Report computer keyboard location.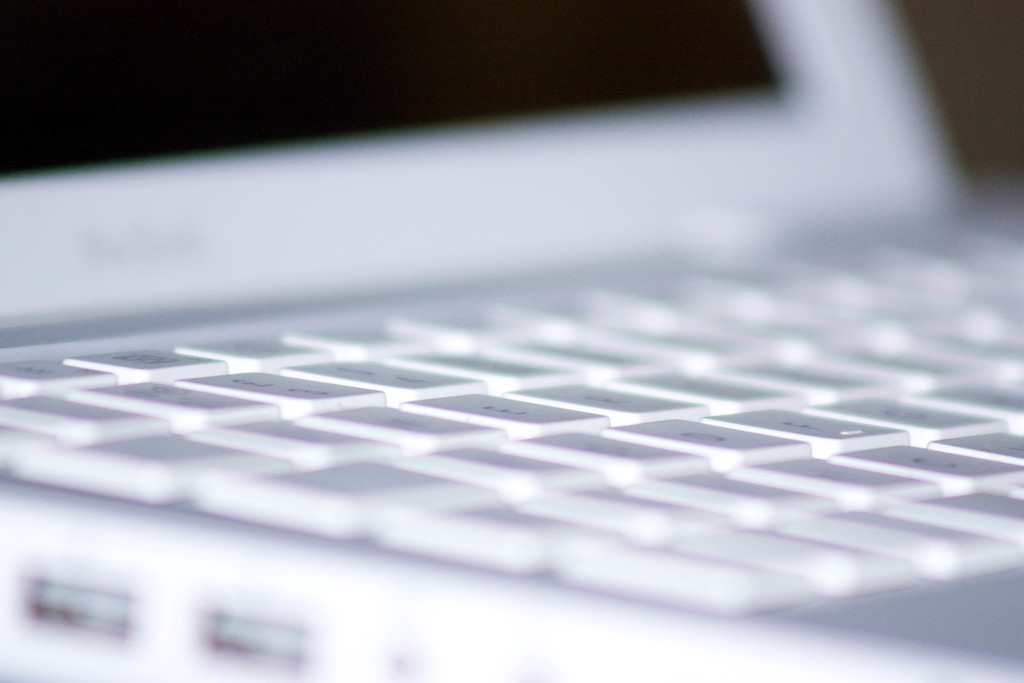
Report: BBox(0, 194, 1023, 620).
